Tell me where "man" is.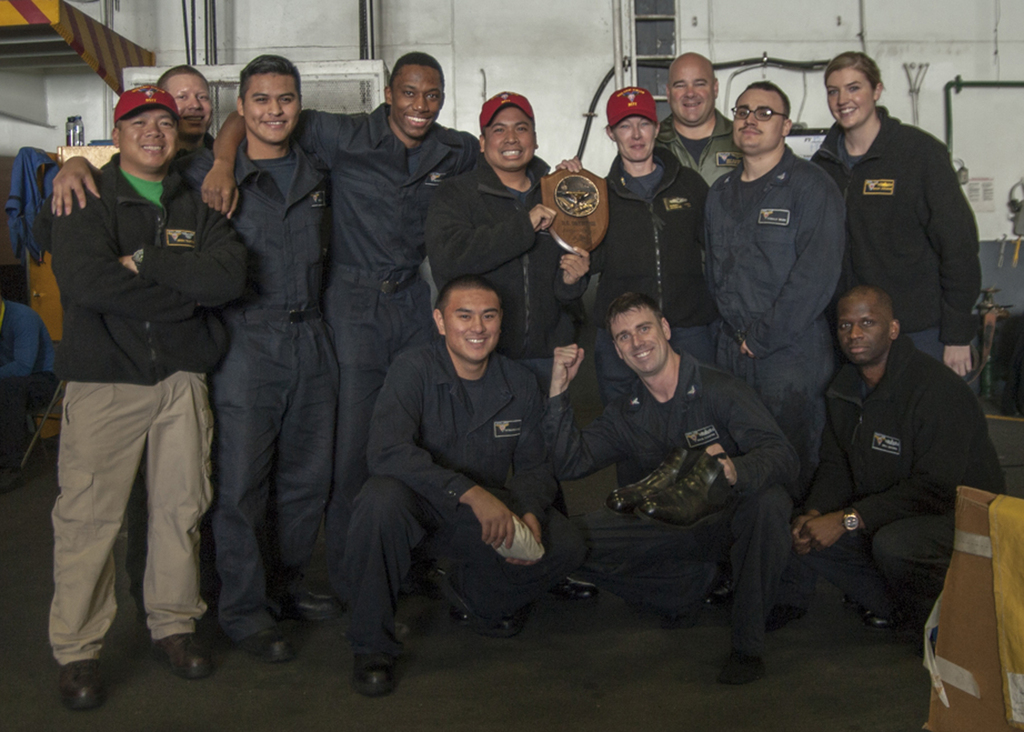
"man" is at box=[657, 50, 756, 196].
